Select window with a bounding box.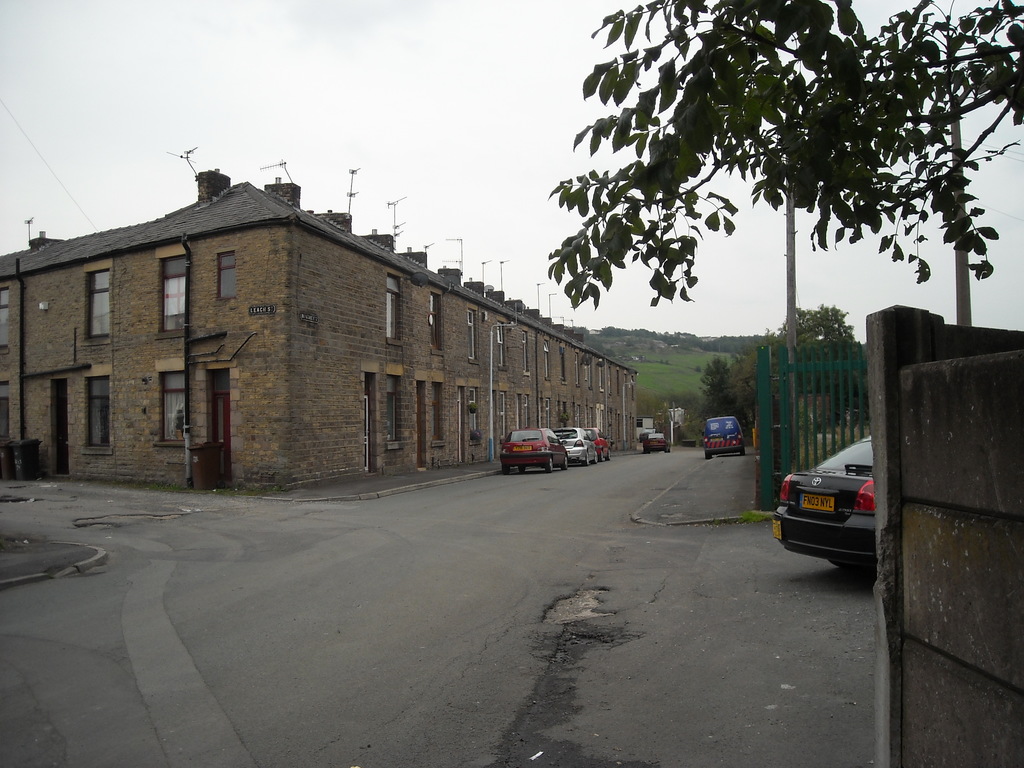
bbox=[159, 373, 189, 447].
